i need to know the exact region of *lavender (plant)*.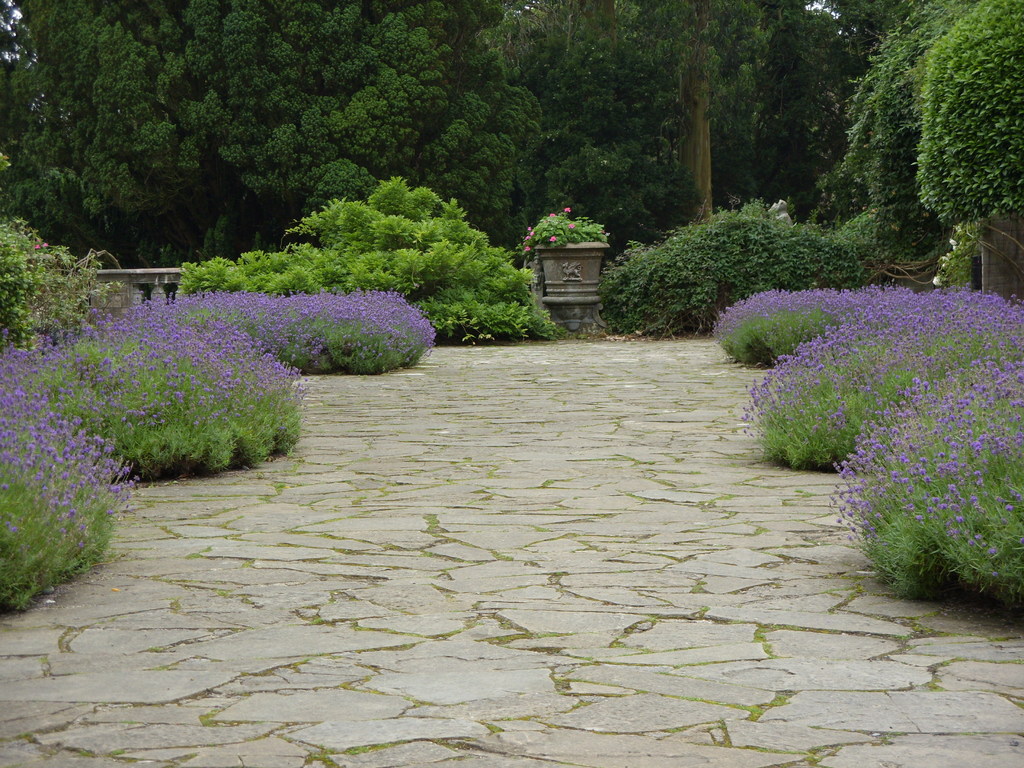
Region: (left=58, top=312, right=310, bottom=497).
